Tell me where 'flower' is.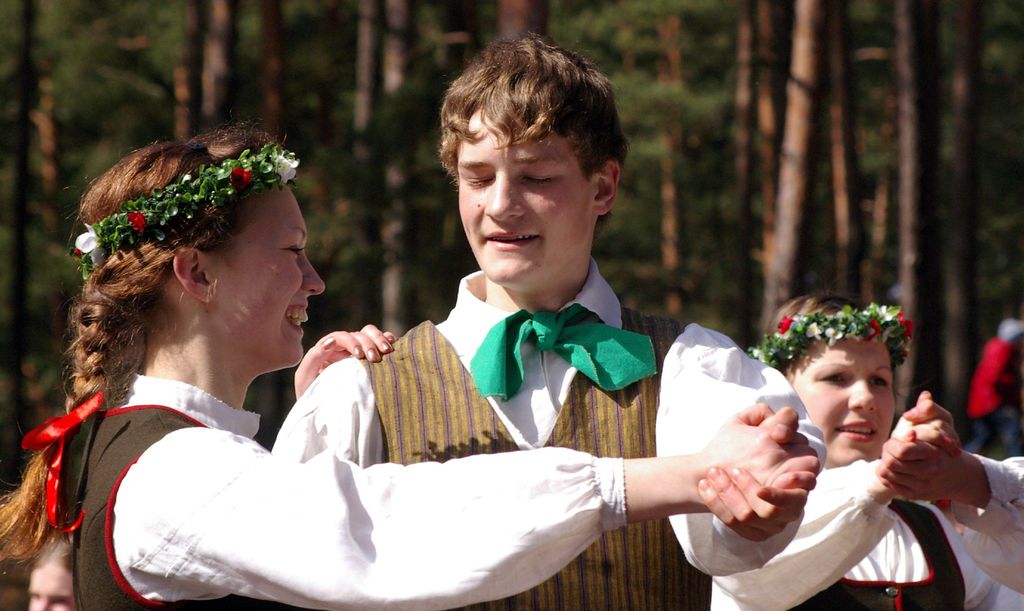
'flower' is at box(876, 304, 893, 324).
